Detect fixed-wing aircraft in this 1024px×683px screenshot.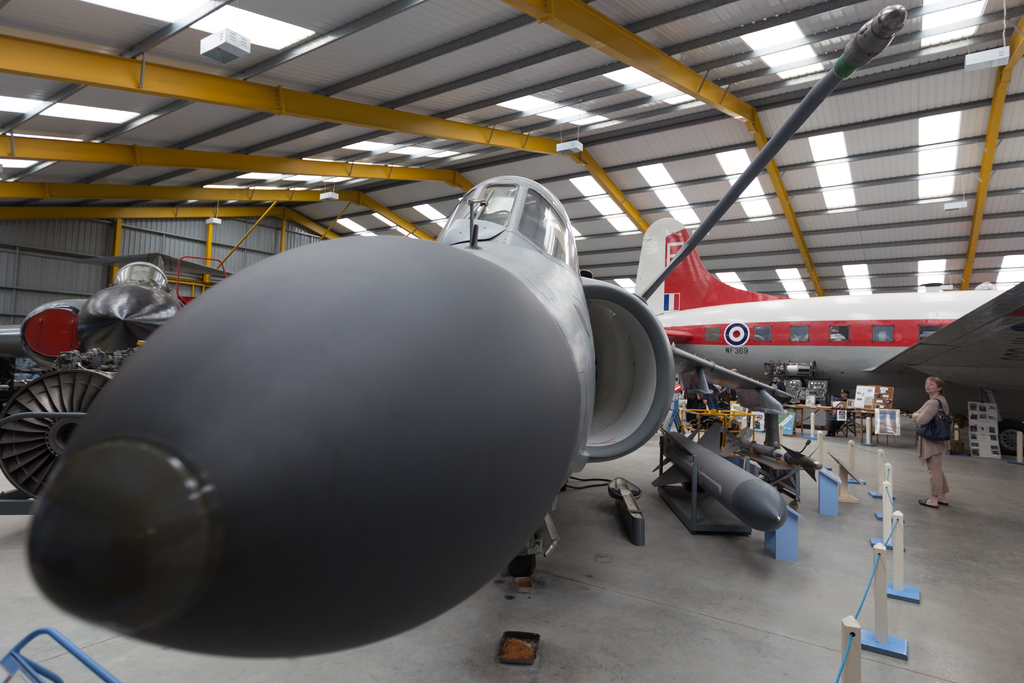
Detection: rect(625, 217, 1023, 420).
